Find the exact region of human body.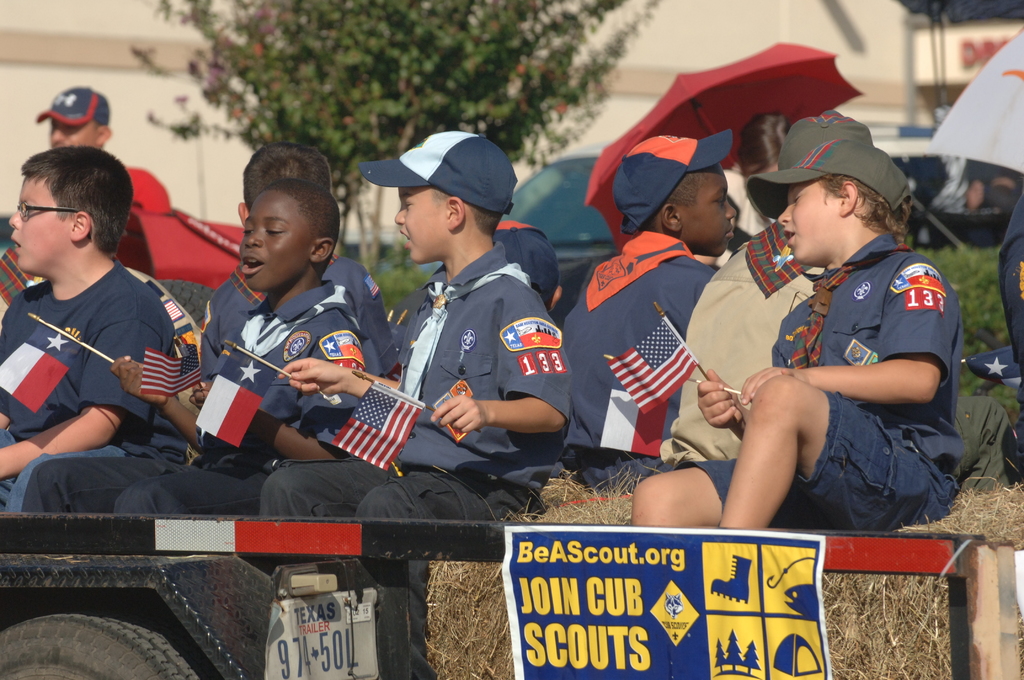
Exact region: {"x1": 42, "y1": 84, "x2": 115, "y2": 149}.
